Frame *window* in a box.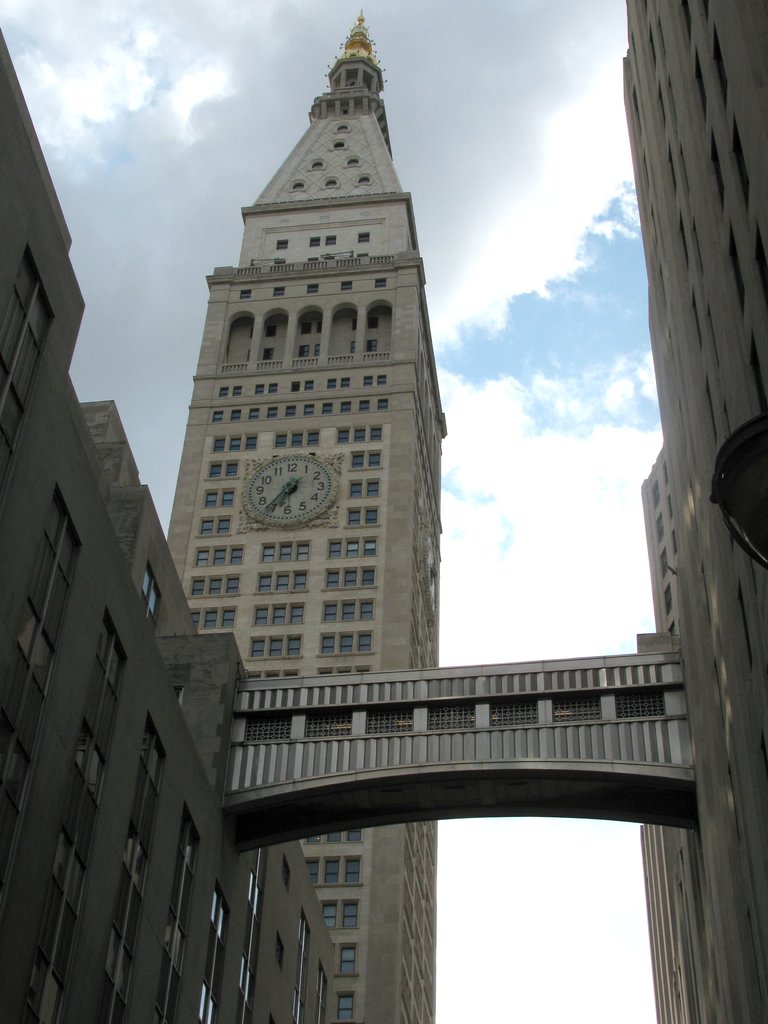
crop(367, 339, 376, 351).
